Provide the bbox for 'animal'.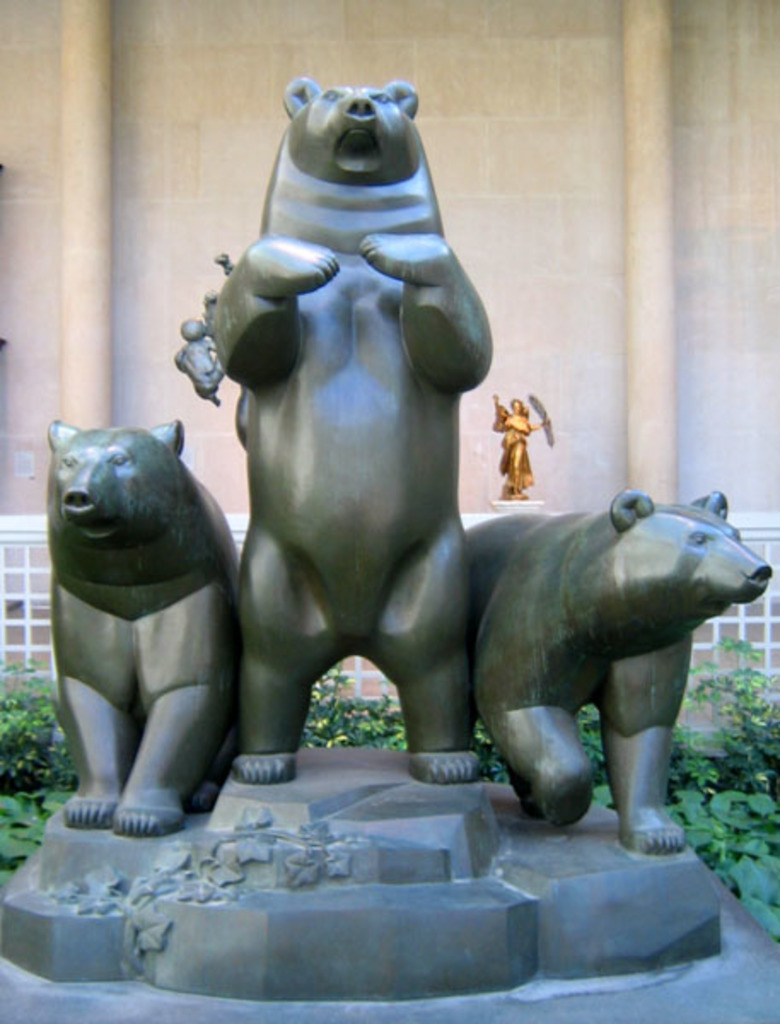
bbox=[463, 486, 771, 850].
